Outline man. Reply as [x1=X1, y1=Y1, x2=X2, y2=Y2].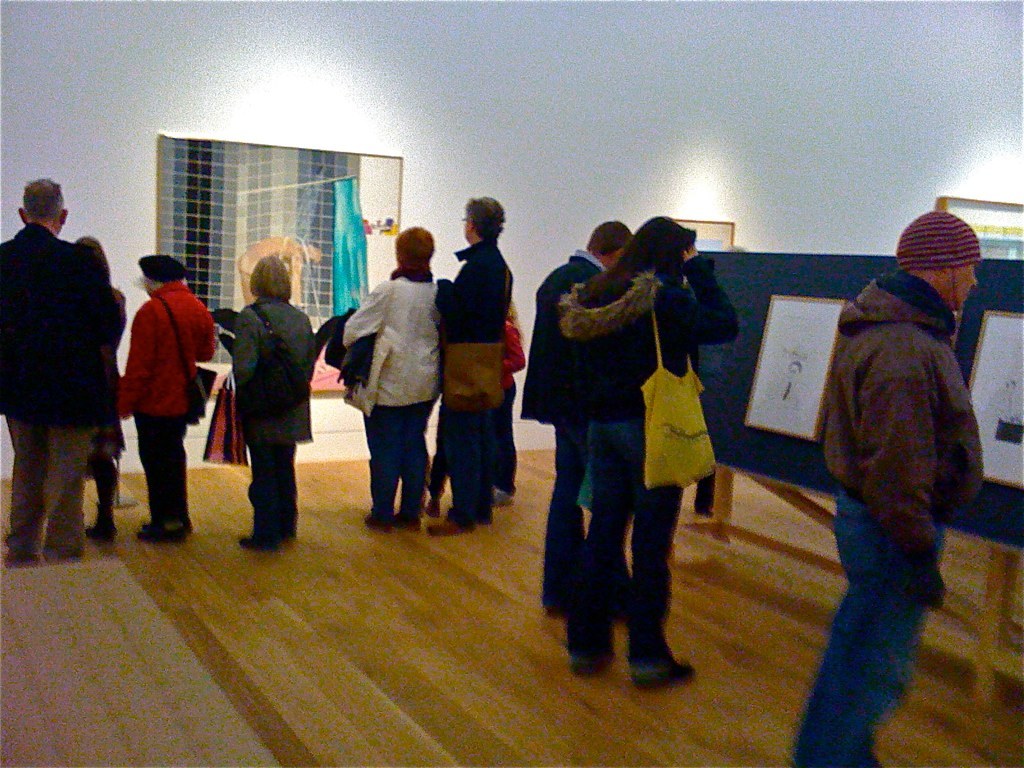
[x1=787, y1=209, x2=985, y2=767].
